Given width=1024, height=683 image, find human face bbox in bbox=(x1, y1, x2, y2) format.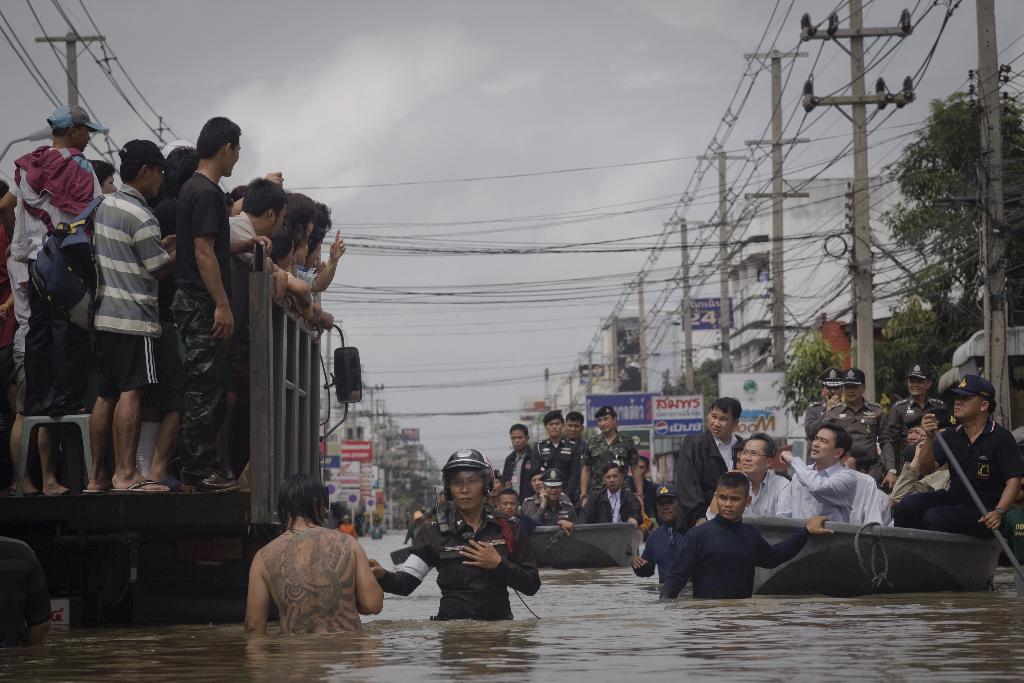
bbox=(807, 428, 838, 460).
